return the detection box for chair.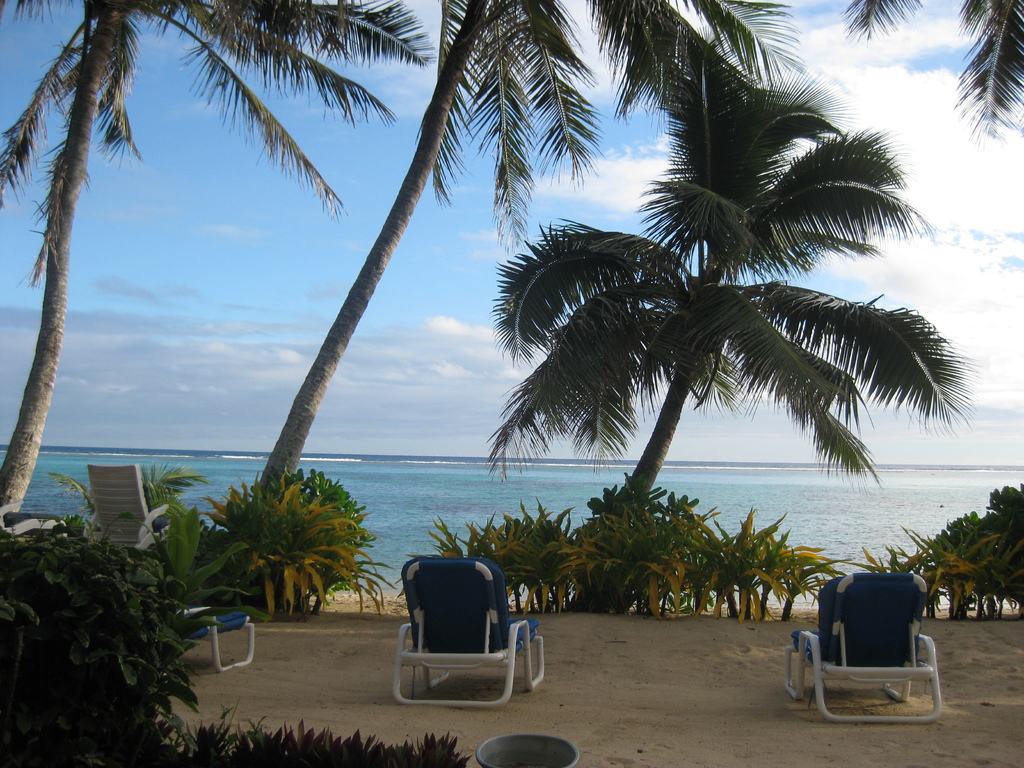
<box>131,557,257,678</box>.
